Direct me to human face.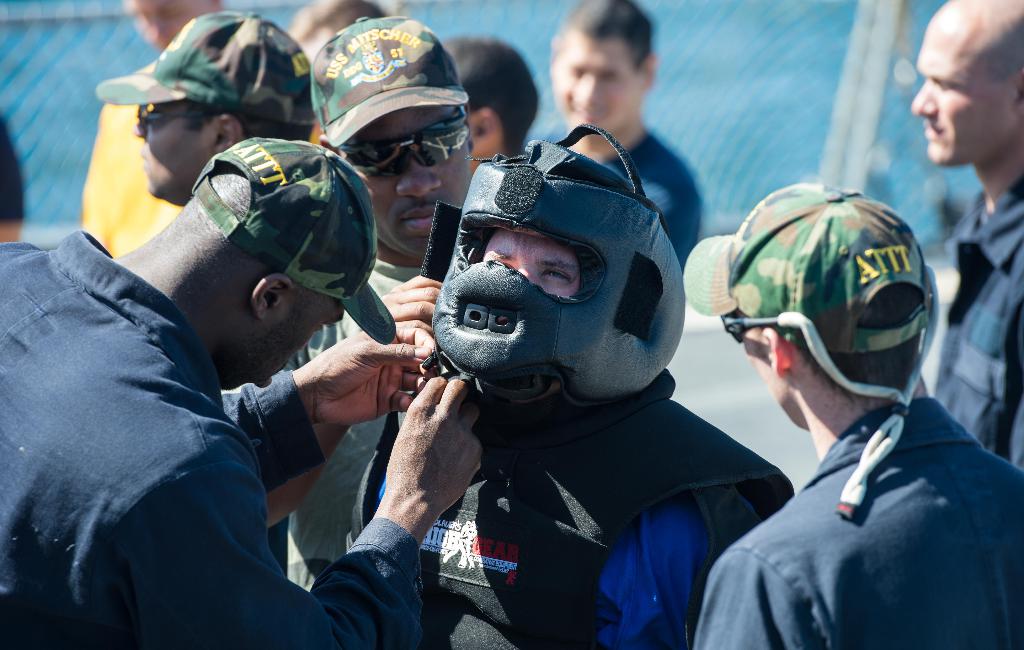
Direction: left=477, top=229, right=591, bottom=296.
